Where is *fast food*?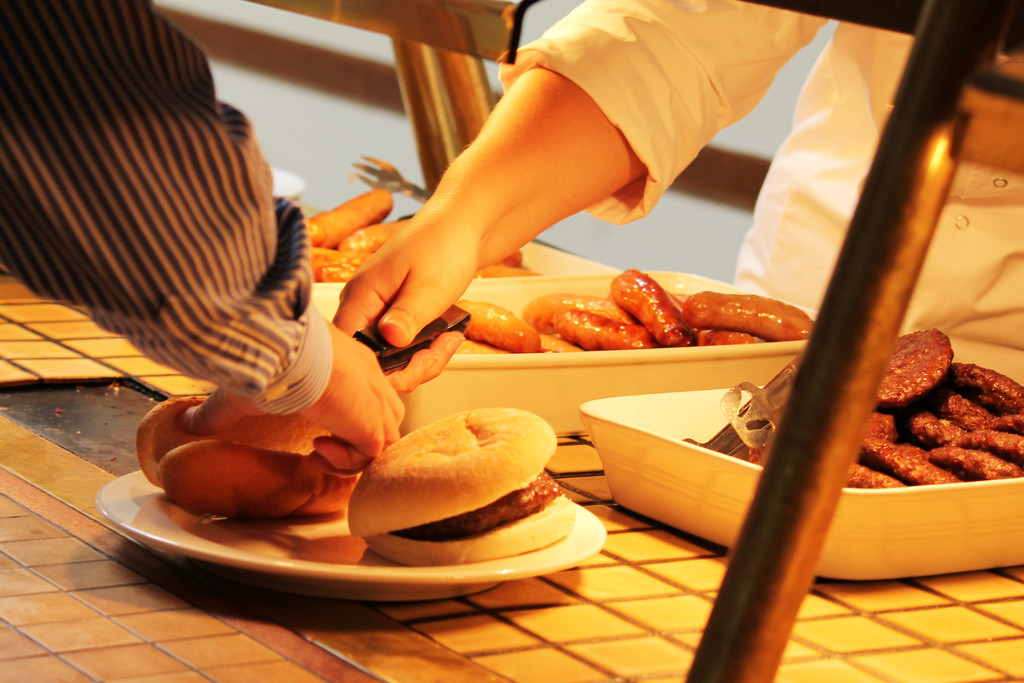
337/209/413/255.
